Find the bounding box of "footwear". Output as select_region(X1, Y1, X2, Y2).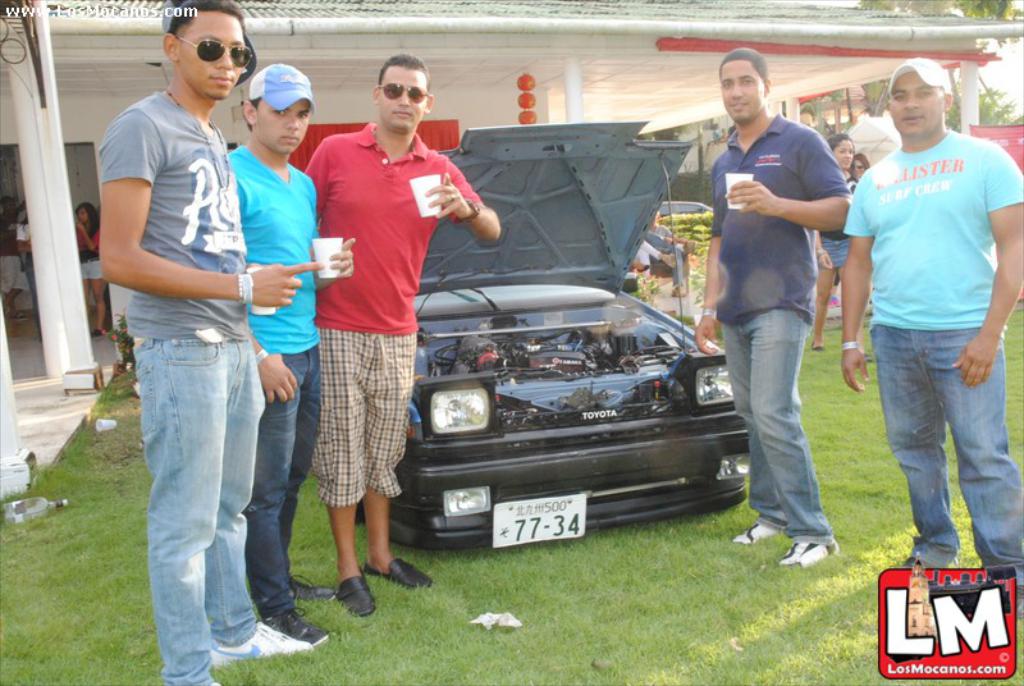
select_region(287, 572, 342, 604).
